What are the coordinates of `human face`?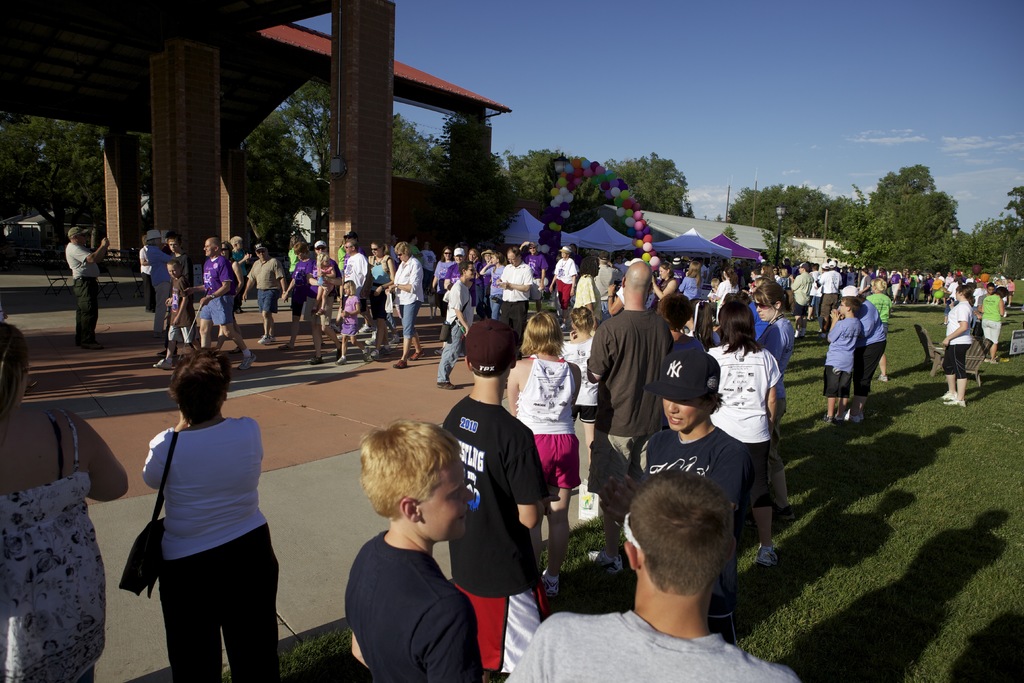
{"left": 659, "top": 398, "right": 705, "bottom": 433}.
